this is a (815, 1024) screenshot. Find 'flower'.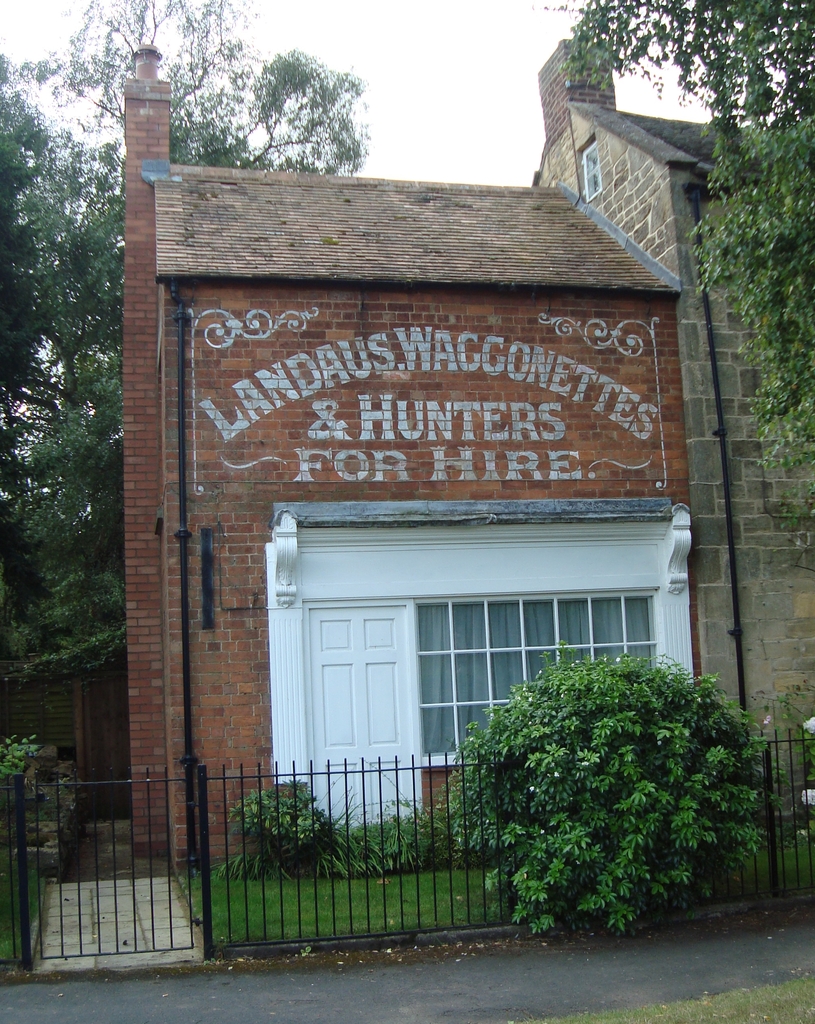
Bounding box: <box>803,715,814,738</box>.
